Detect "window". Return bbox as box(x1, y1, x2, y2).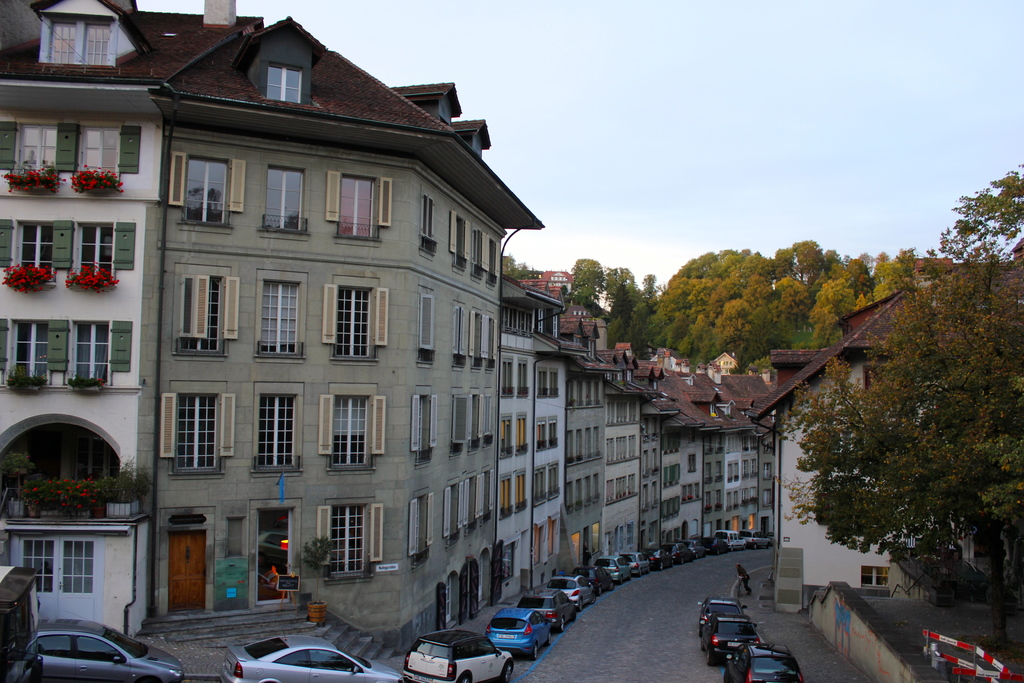
box(410, 388, 436, 464).
